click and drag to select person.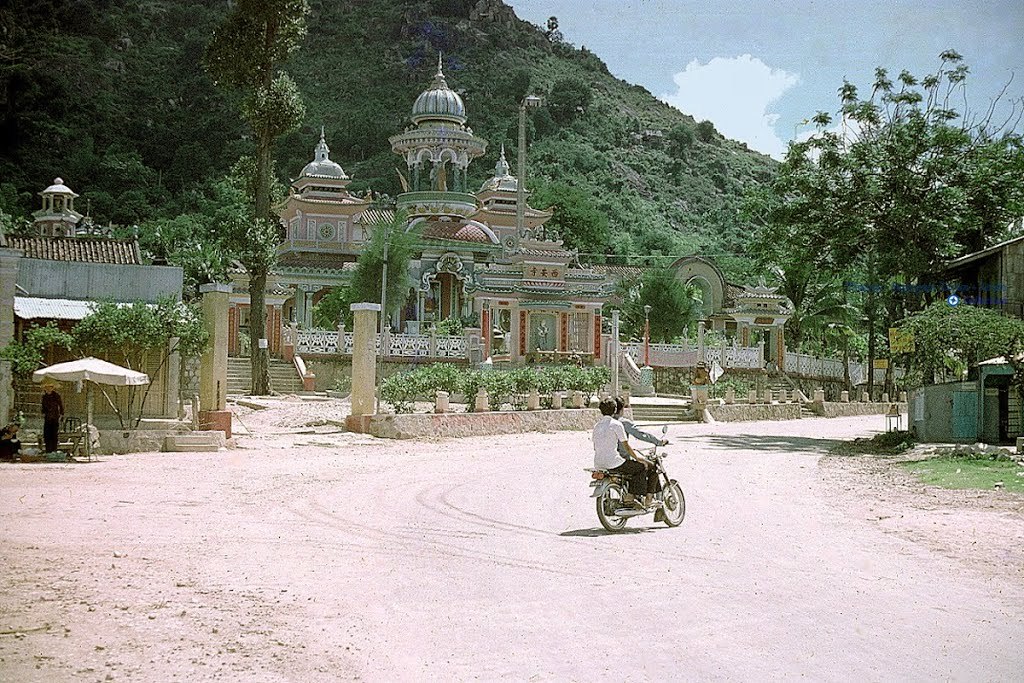
Selection: {"left": 590, "top": 397, "right": 647, "bottom": 506}.
